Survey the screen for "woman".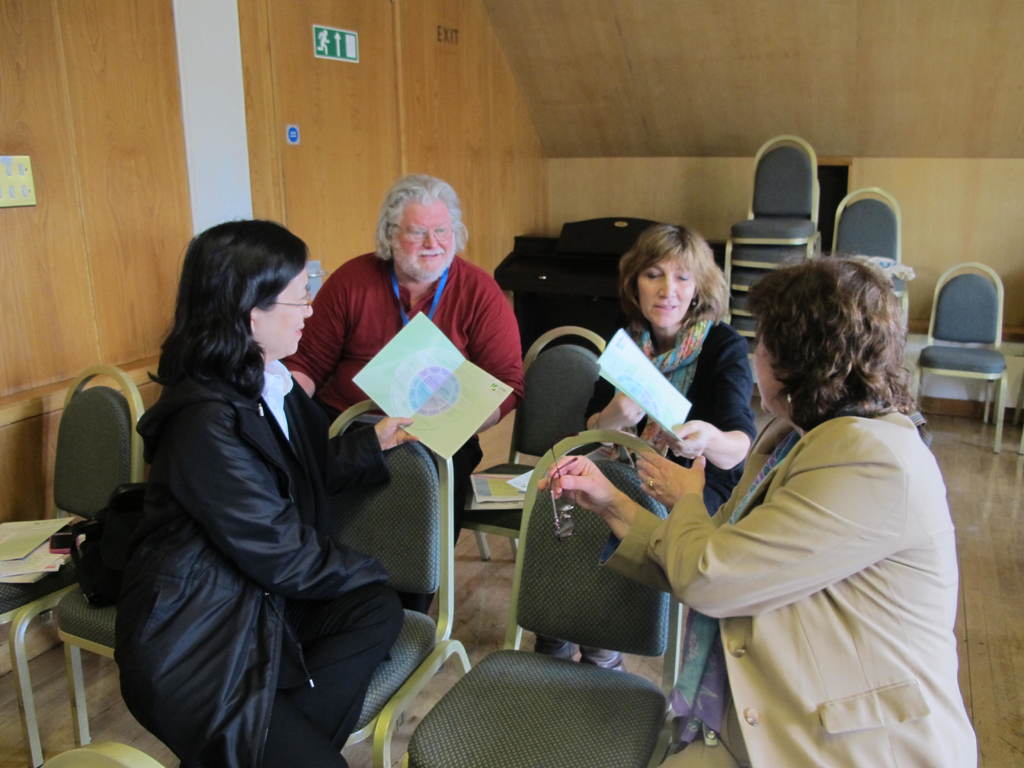
Survey found: detection(107, 221, 420, 767).
